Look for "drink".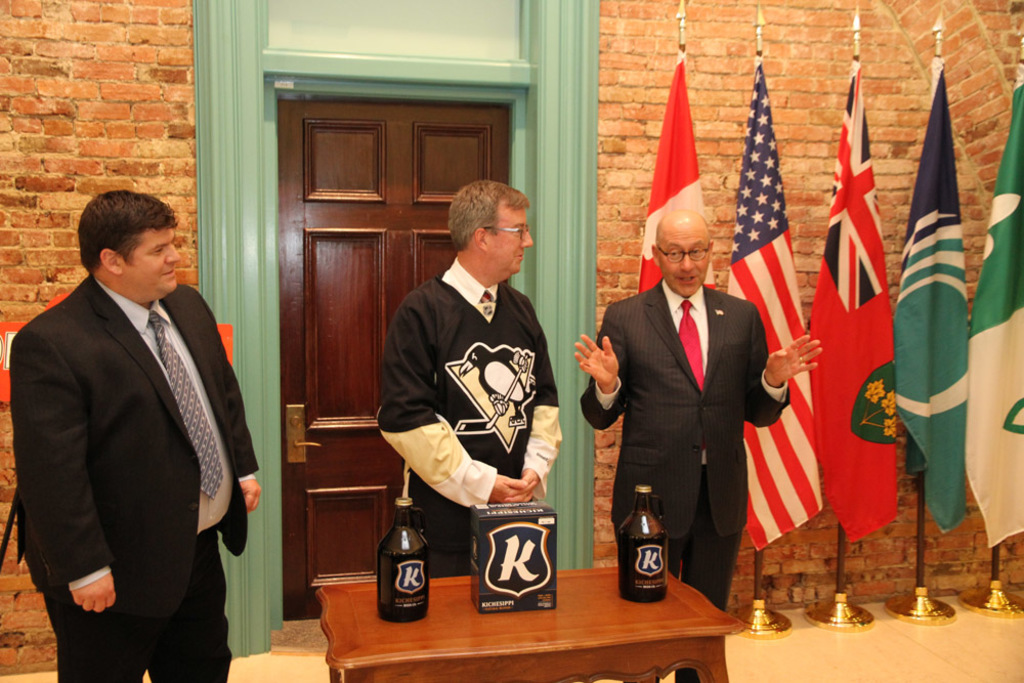
Found: (x1=380, y1=495, x2=436, y2=624).
